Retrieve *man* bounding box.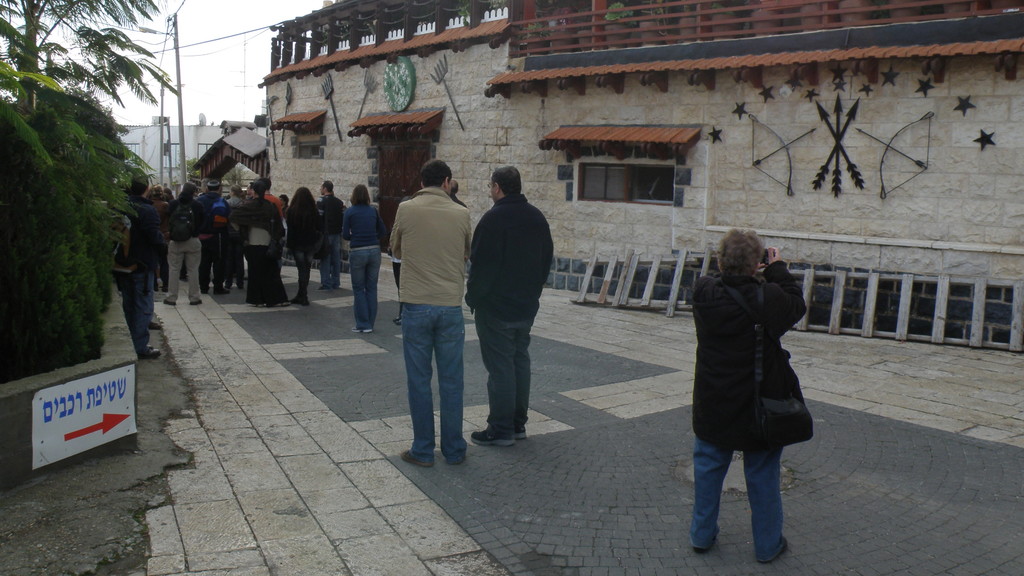
Bounding box: 465,160,556,440.
